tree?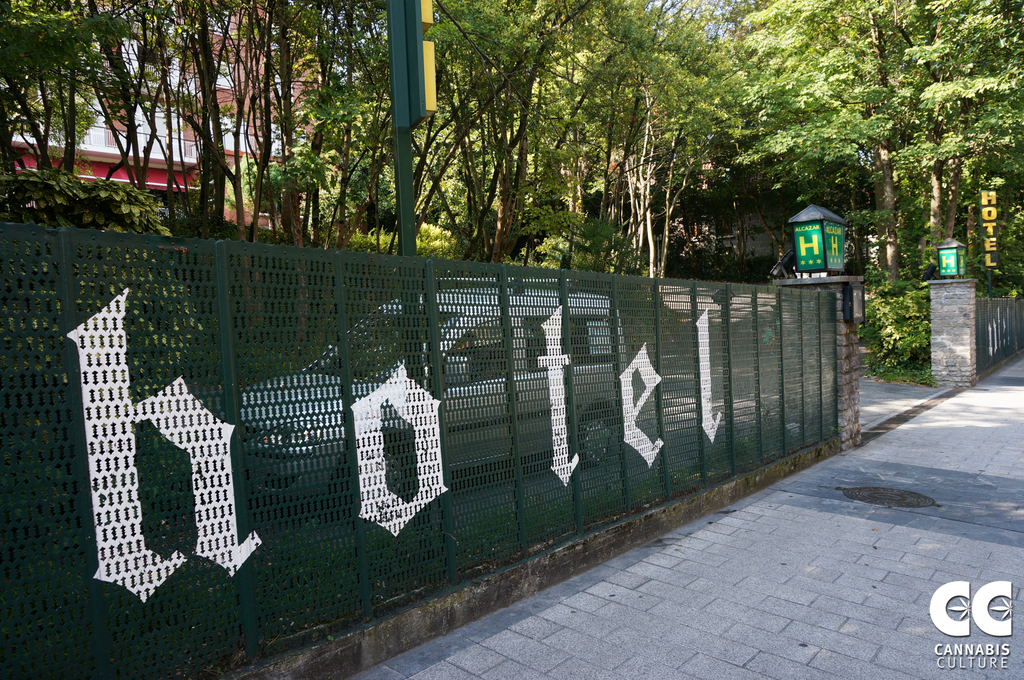
<bbox>746, 0, 1023, 336</bbox>
